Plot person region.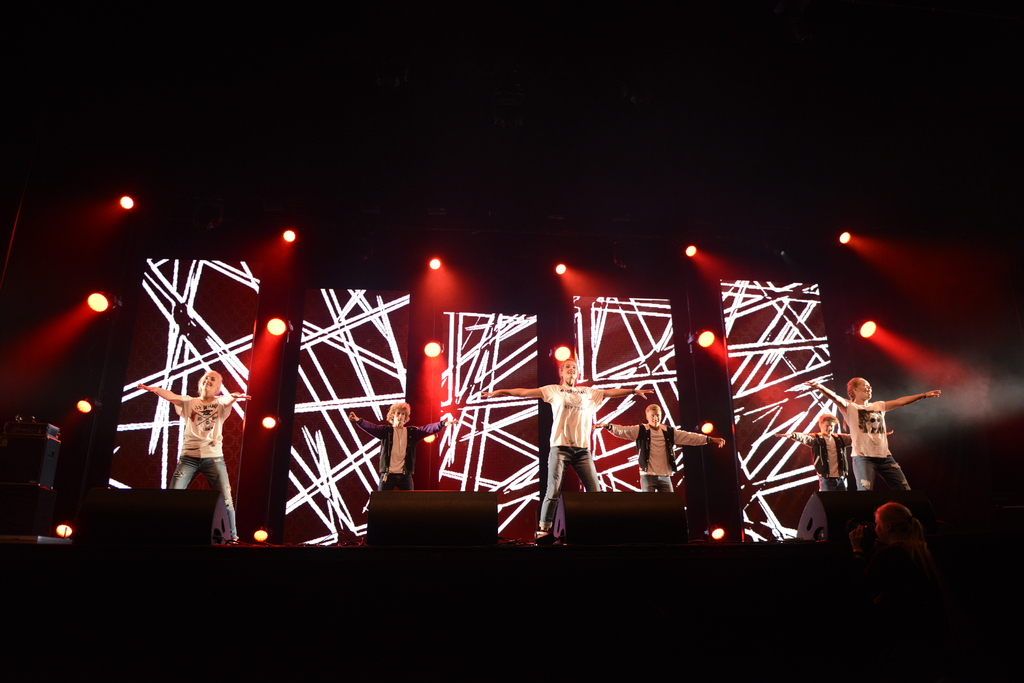
Plotted at [137, 367, 249, 548].
